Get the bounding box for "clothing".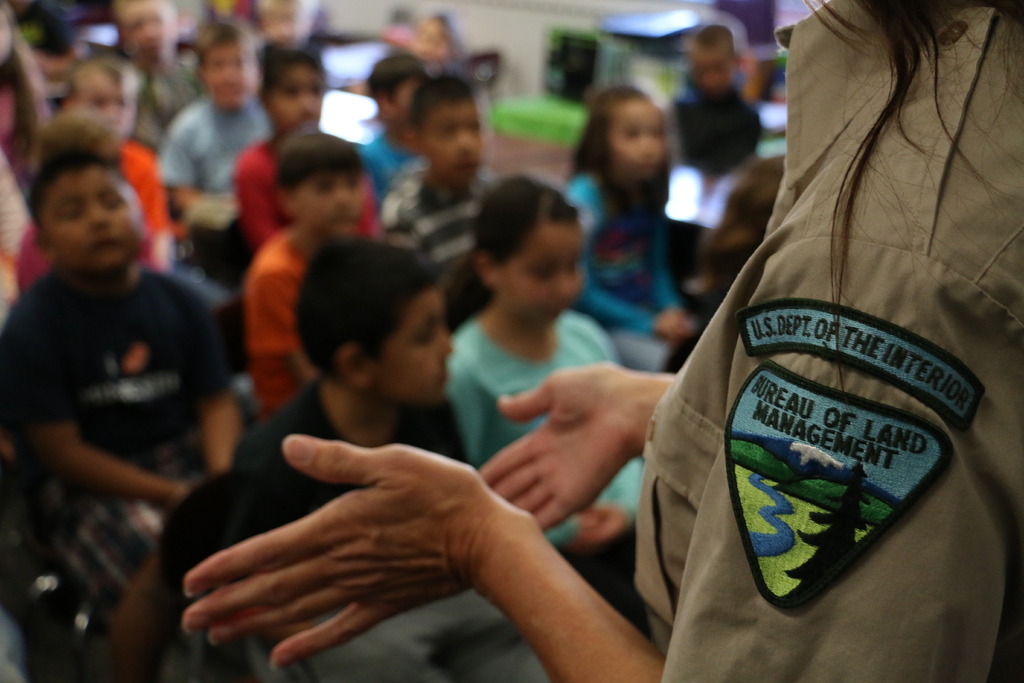
(563,167,682,370).
